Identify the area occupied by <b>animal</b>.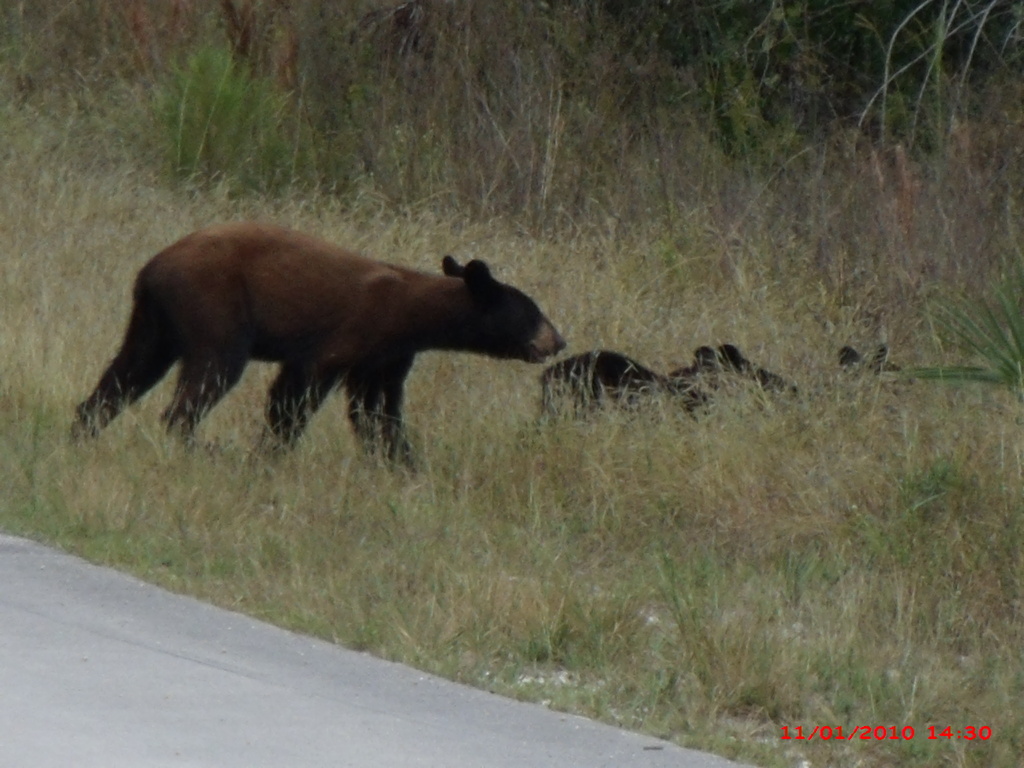
Area: crop(541, 335, 803, 426).
